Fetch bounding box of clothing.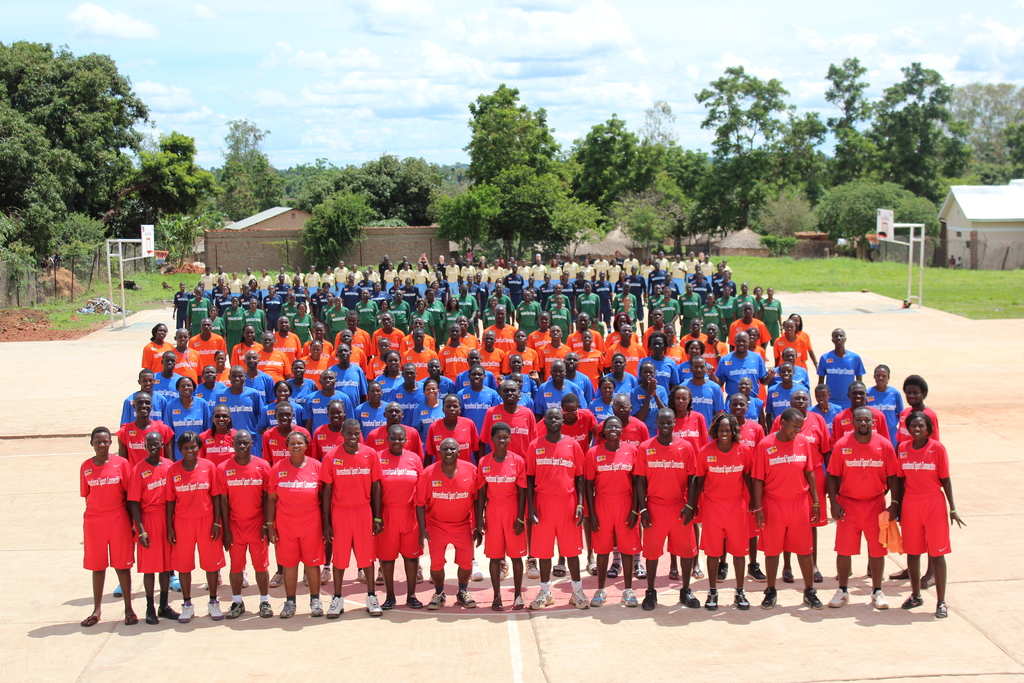
Bbox: pyautogui.locateOnScreen(651, 269, 673, 294).
